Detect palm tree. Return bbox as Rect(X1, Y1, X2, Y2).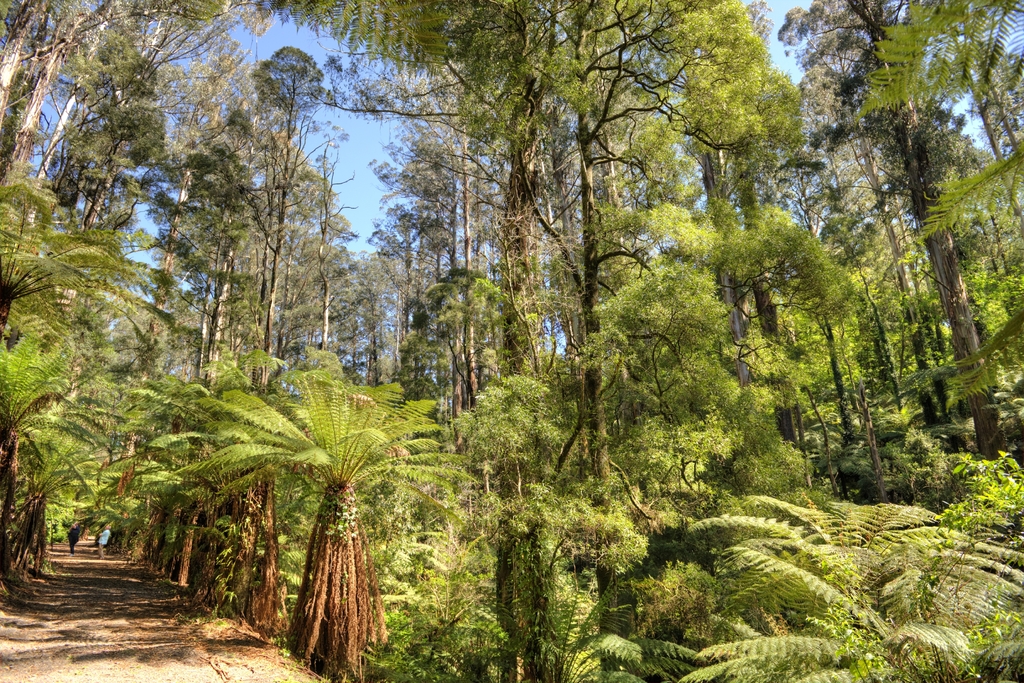
Rect(0, 320, 111, 545).
